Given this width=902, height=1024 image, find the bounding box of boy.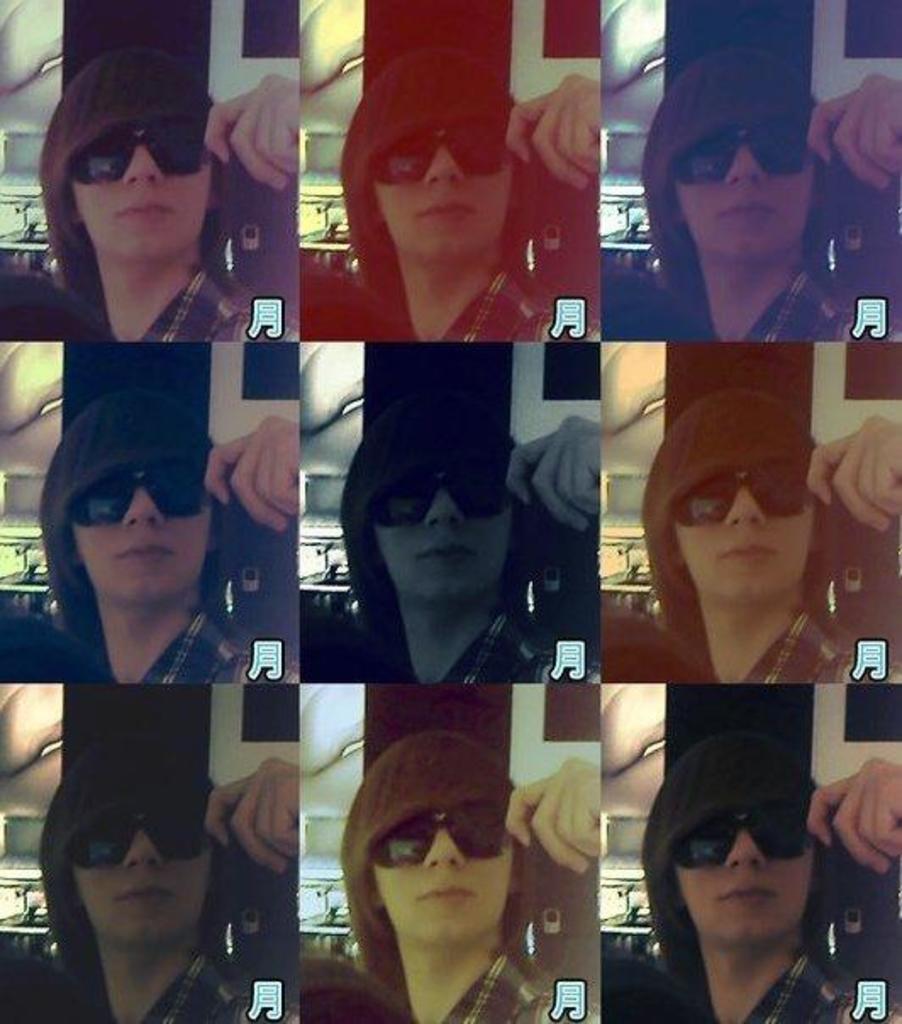
[left=341, top=395, right=602, bottom=683].
